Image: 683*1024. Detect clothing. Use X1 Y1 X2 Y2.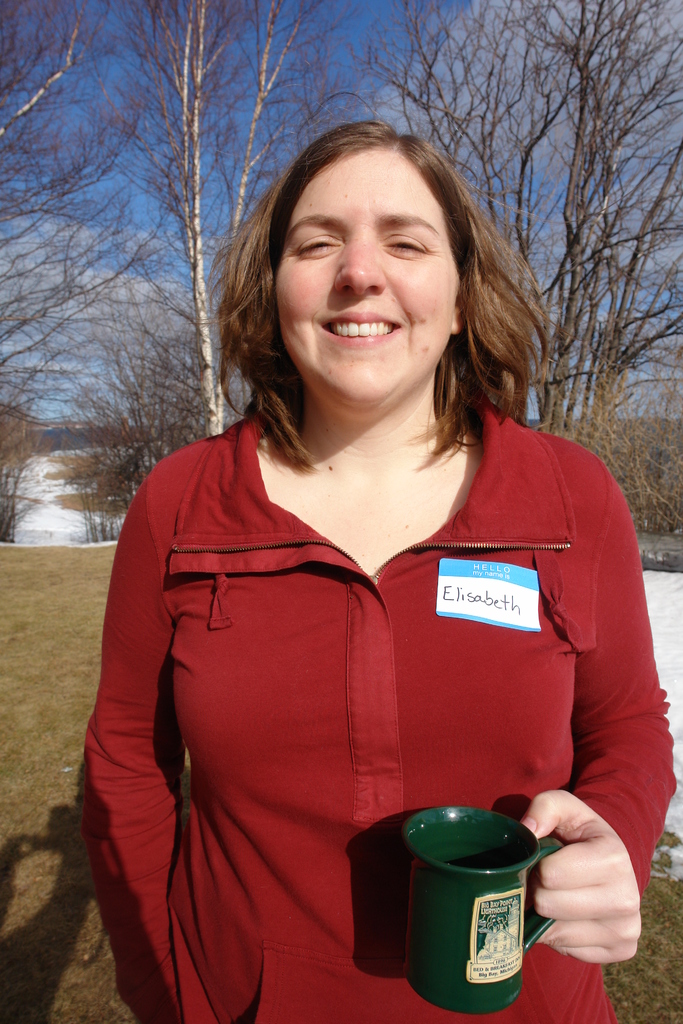
94 363 678 1023.
